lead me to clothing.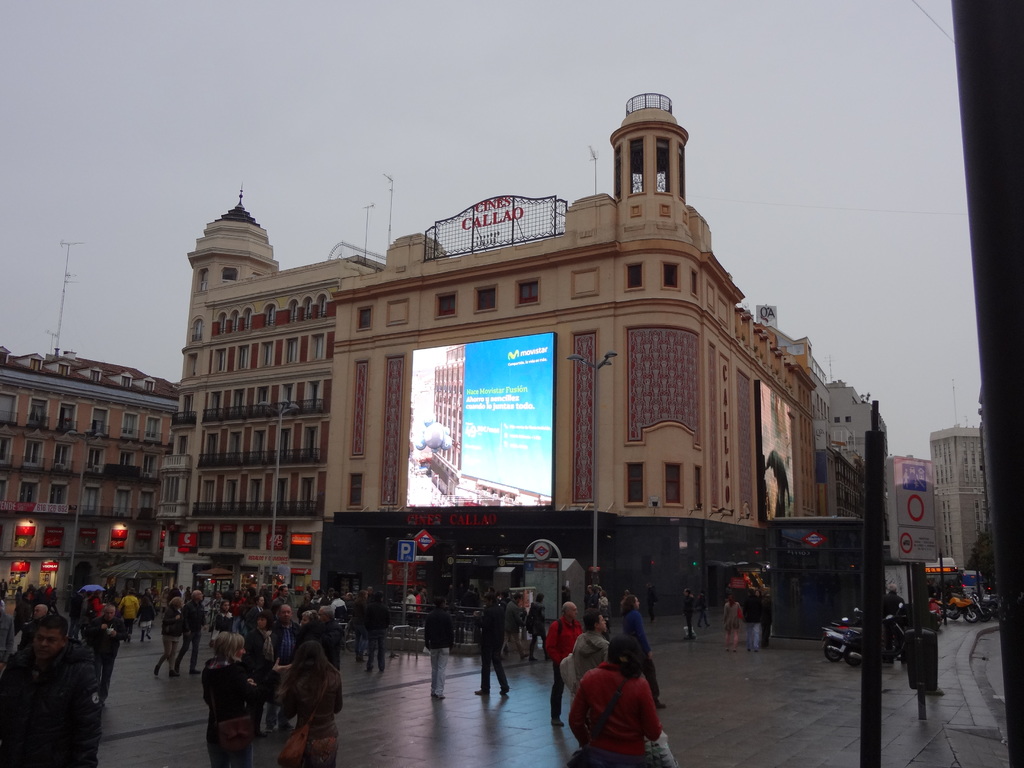
Lead to x1=232, y1=590, x2=245, y2=630.
